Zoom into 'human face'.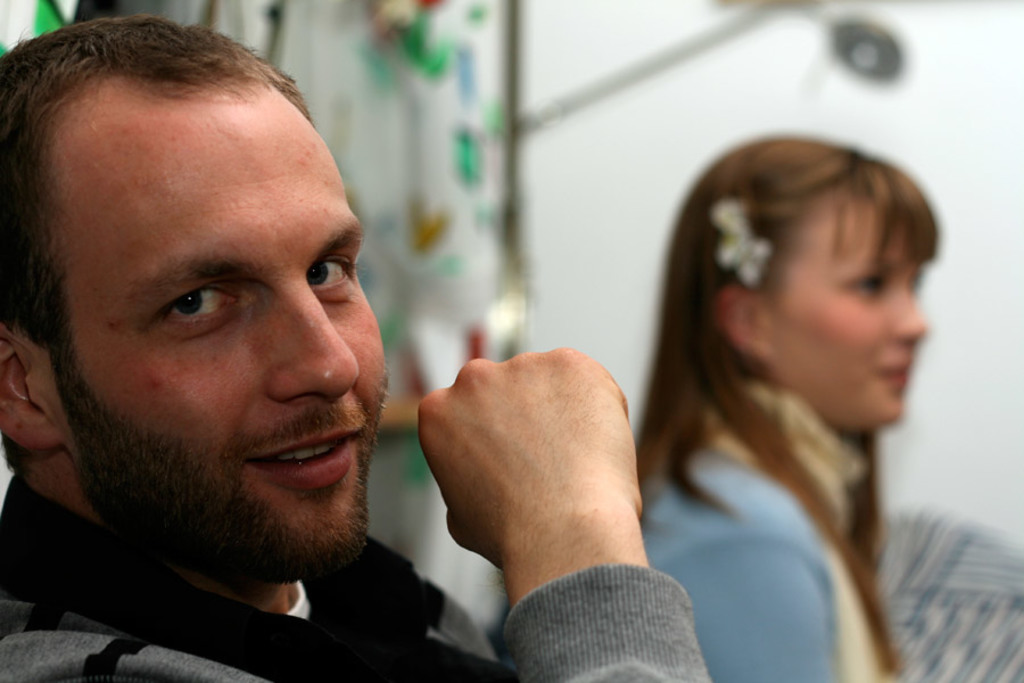
Zoom target: <box>760,191,927,431</box>.
